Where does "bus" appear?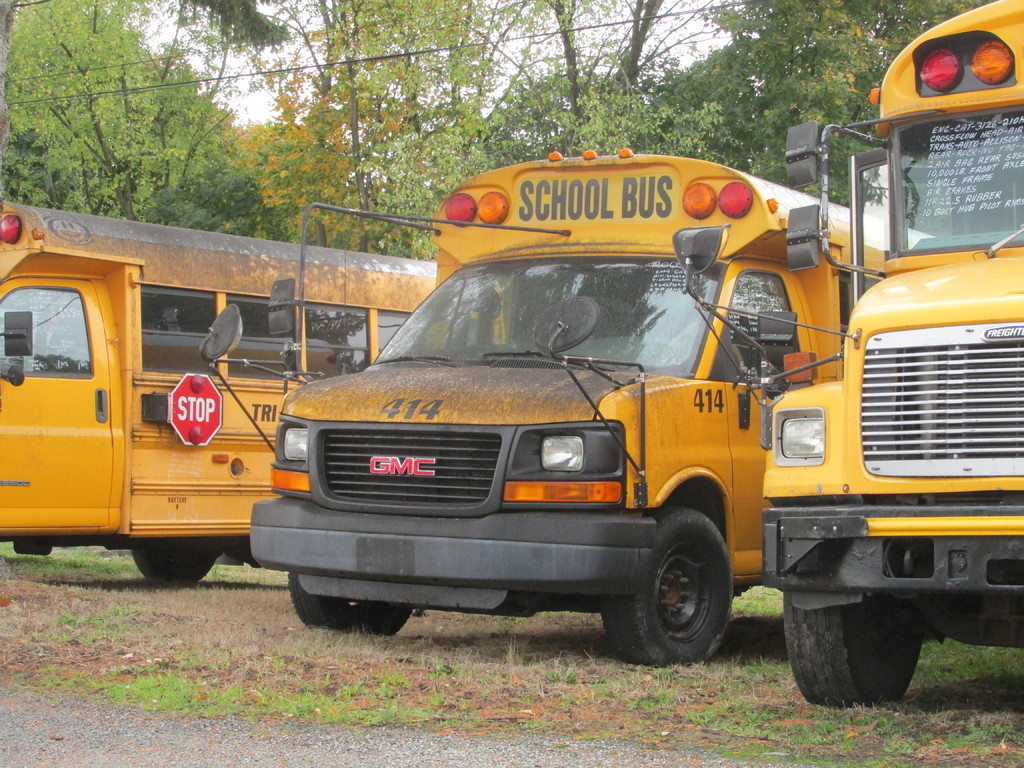
Appears at select_region(0, 199, 438, 582).
